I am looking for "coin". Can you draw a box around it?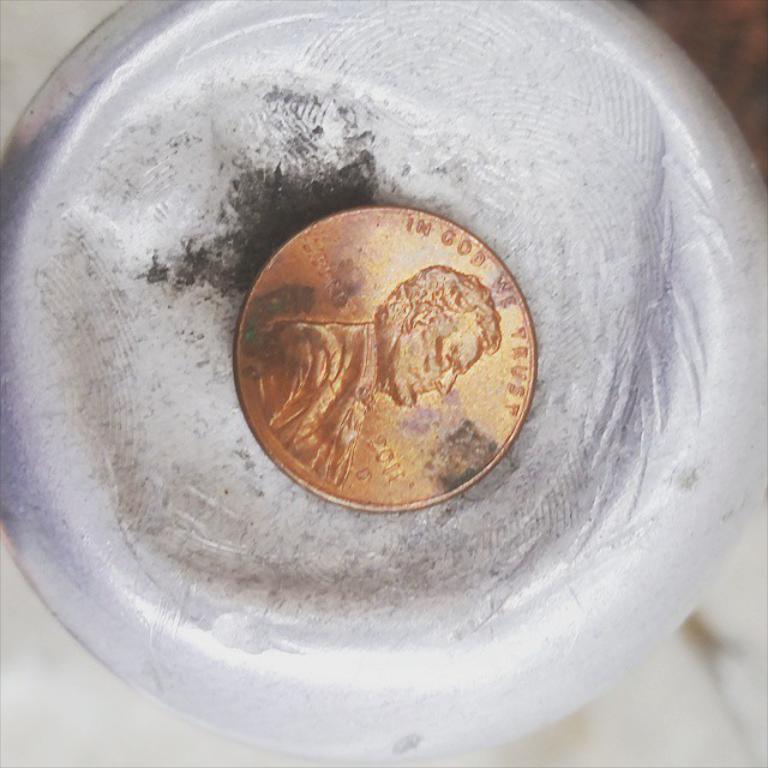
Sure, the bounding box is detection(230, 203, 540, 514).
